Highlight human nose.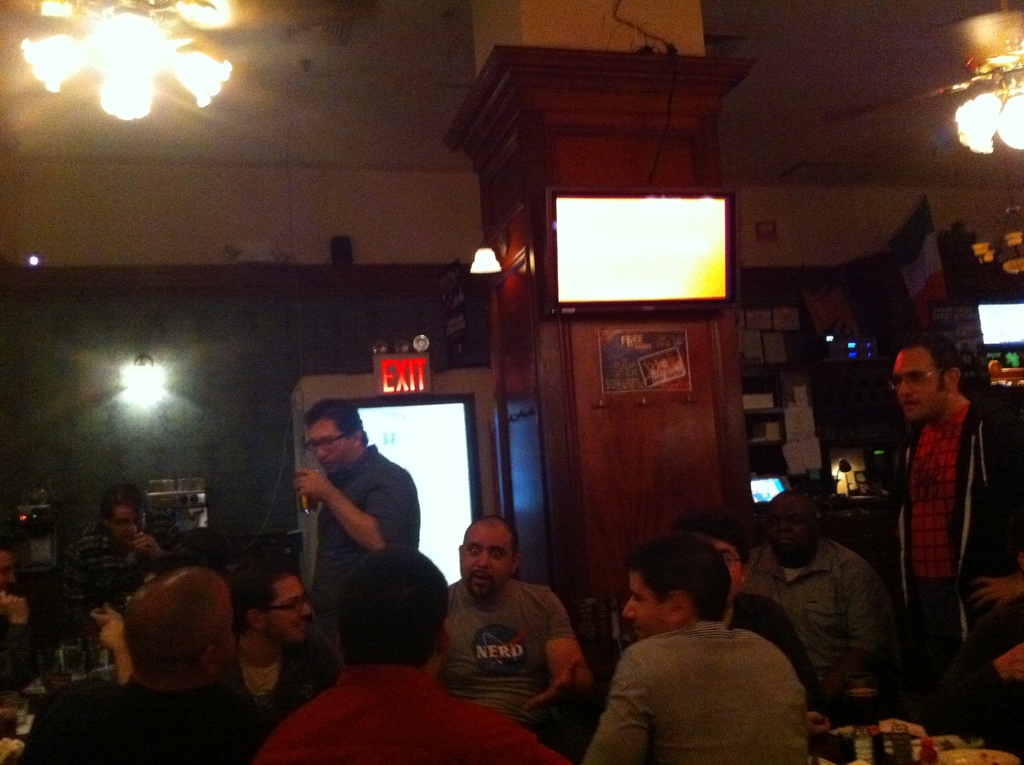
Highlighted region: 897:377:912:399.
